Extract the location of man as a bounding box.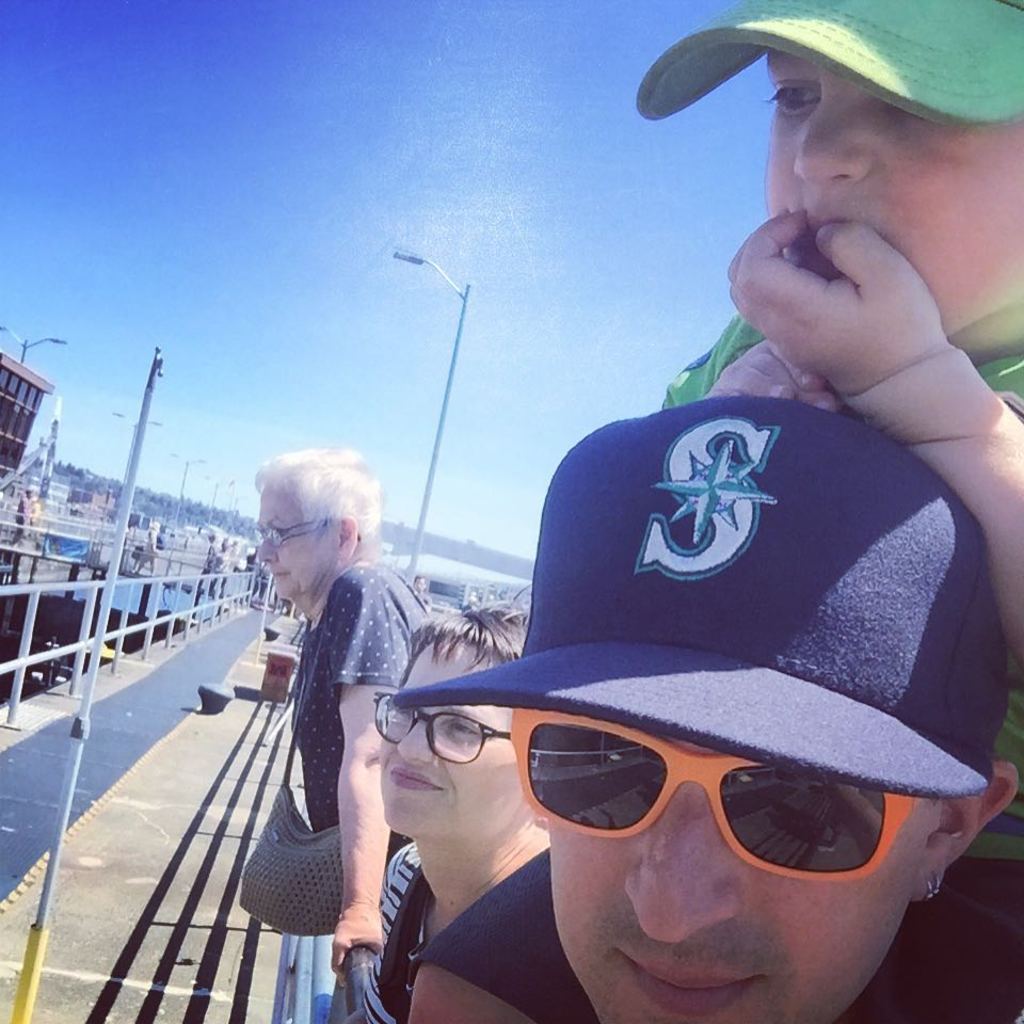
x1=394 y1=382 x2=1023 y2=1023.
